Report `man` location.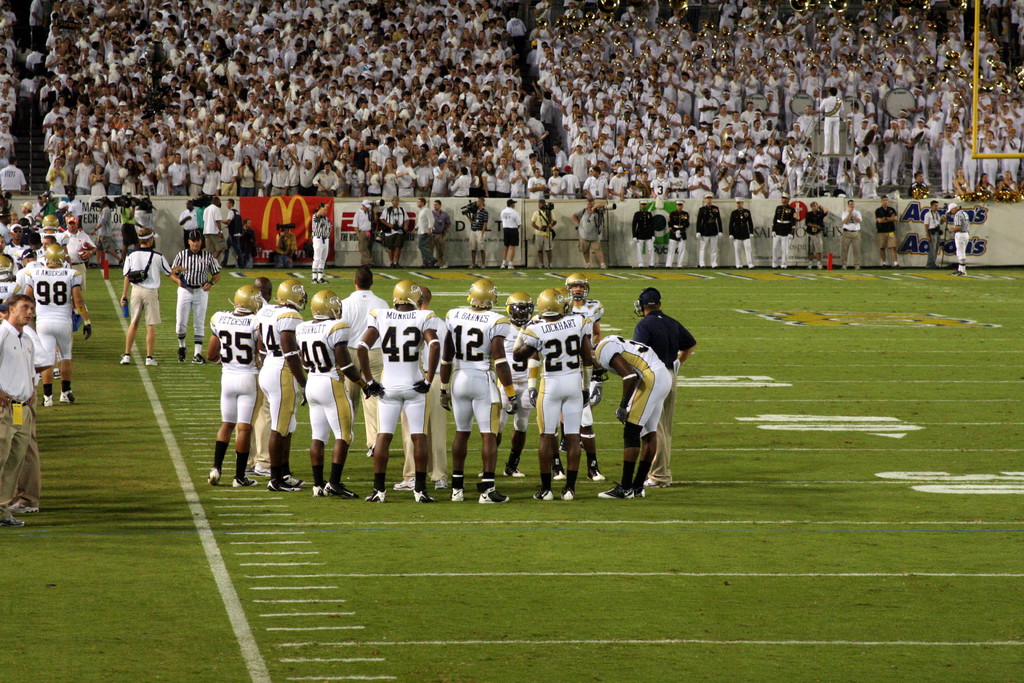
Report: (x1=0, y1=299, x2=35, y2=511).
